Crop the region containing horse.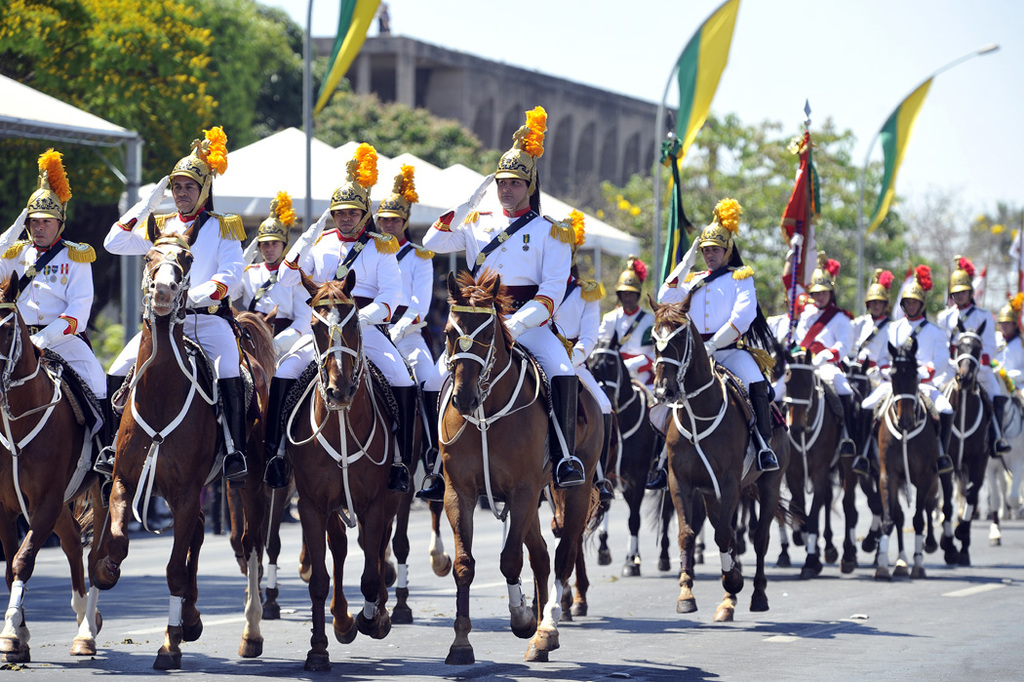
Crop region: l=437, t=270, r=606, b=667.
